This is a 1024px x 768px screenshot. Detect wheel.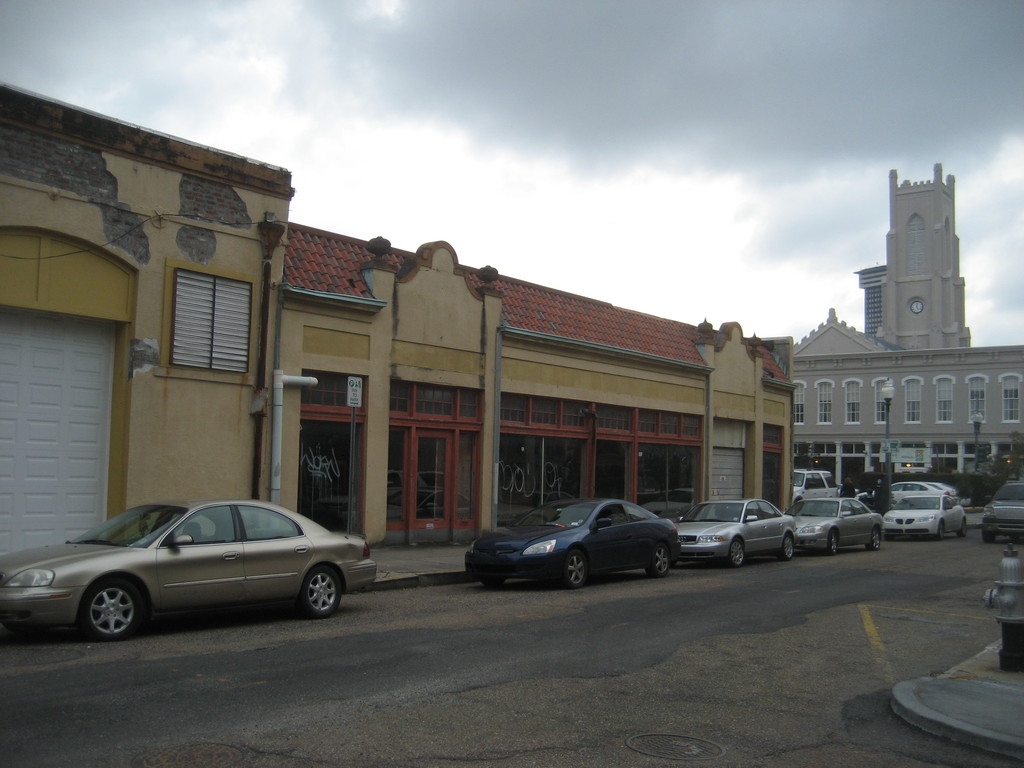
box(483, 577, 504, 588).
